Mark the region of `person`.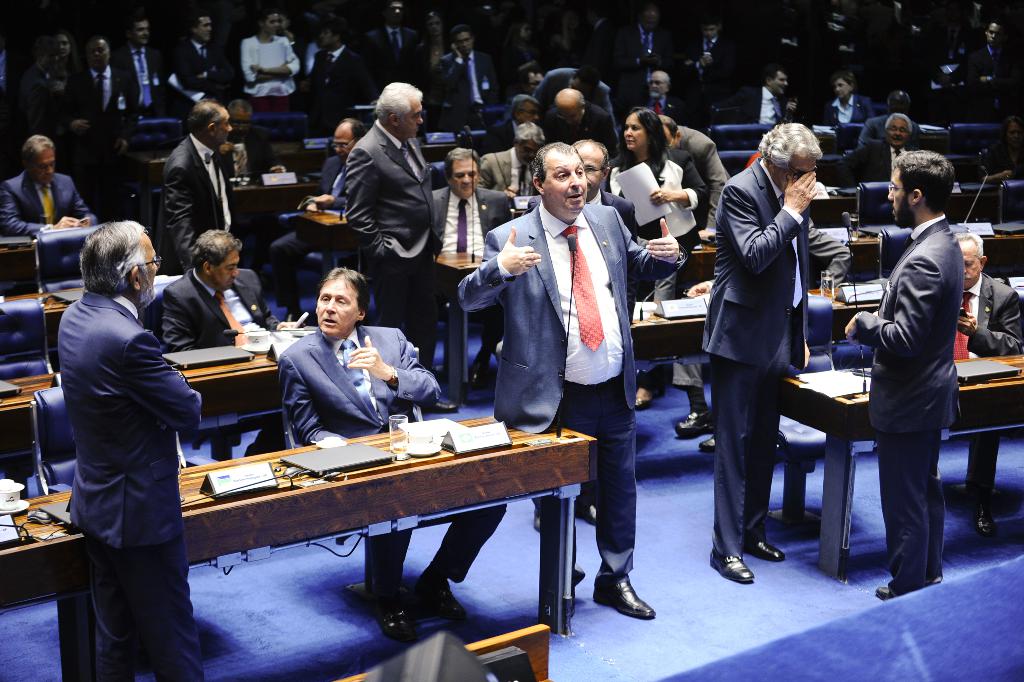
Region: crop(514, 60, 549, 88).
